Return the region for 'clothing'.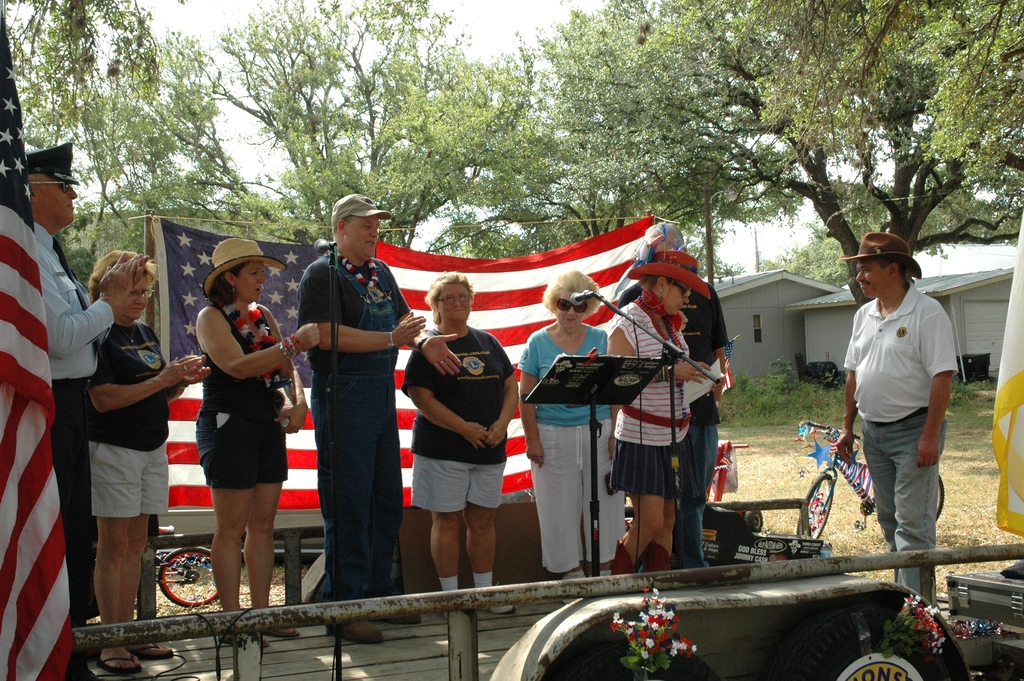
404 326 514 511.
